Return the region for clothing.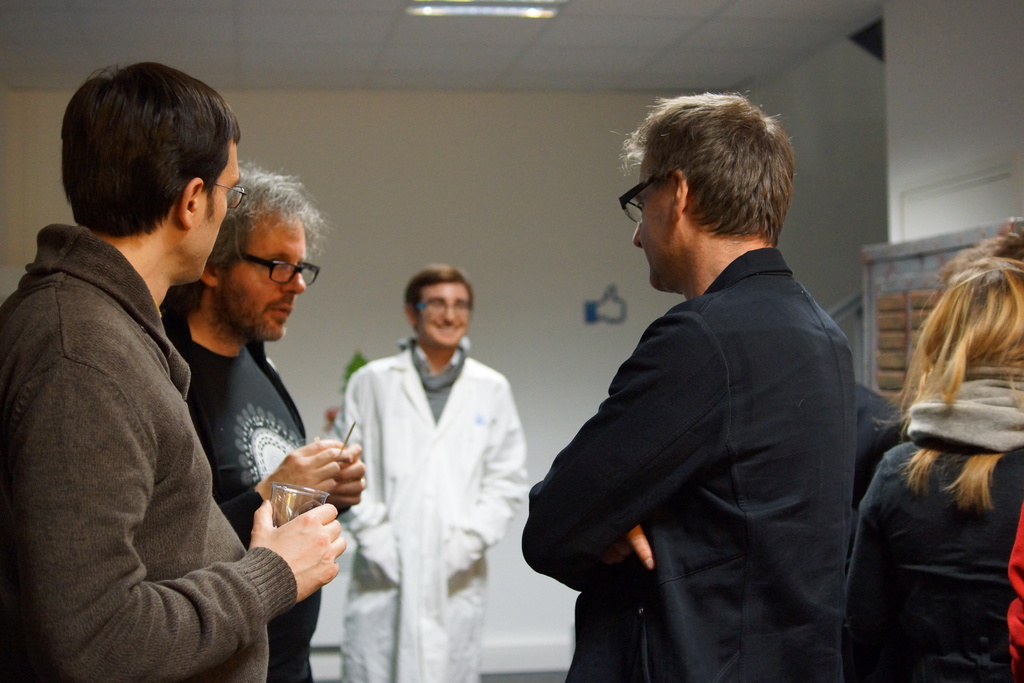
[left=311, top=339, right=538, bottom=682].
